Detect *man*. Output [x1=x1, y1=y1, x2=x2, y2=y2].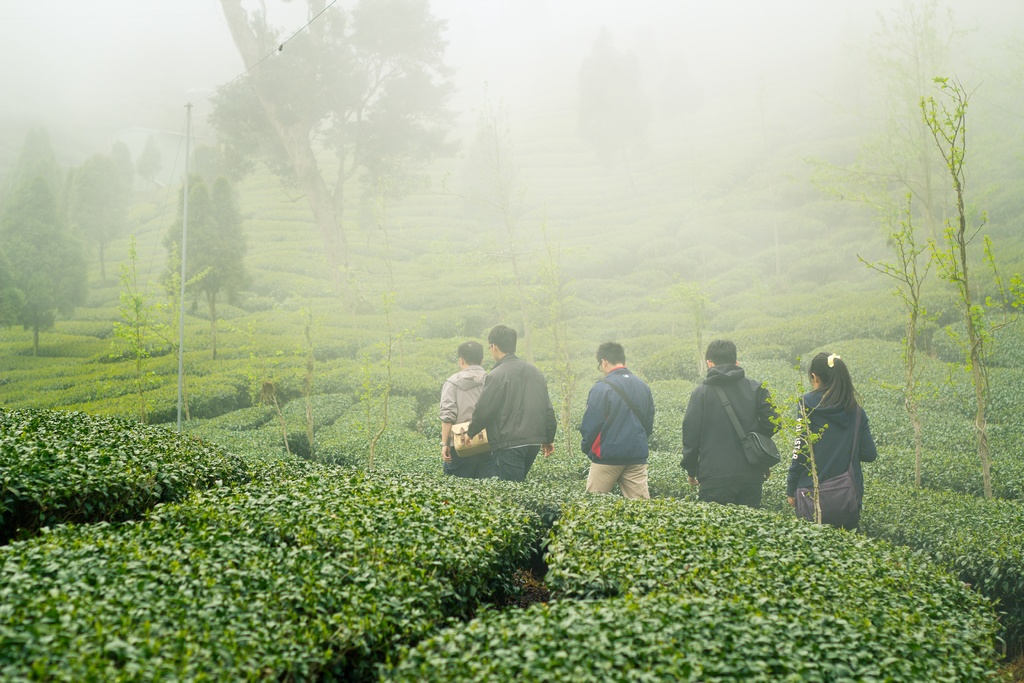
[x1=580, y1=338, x2=653, y2=498].
